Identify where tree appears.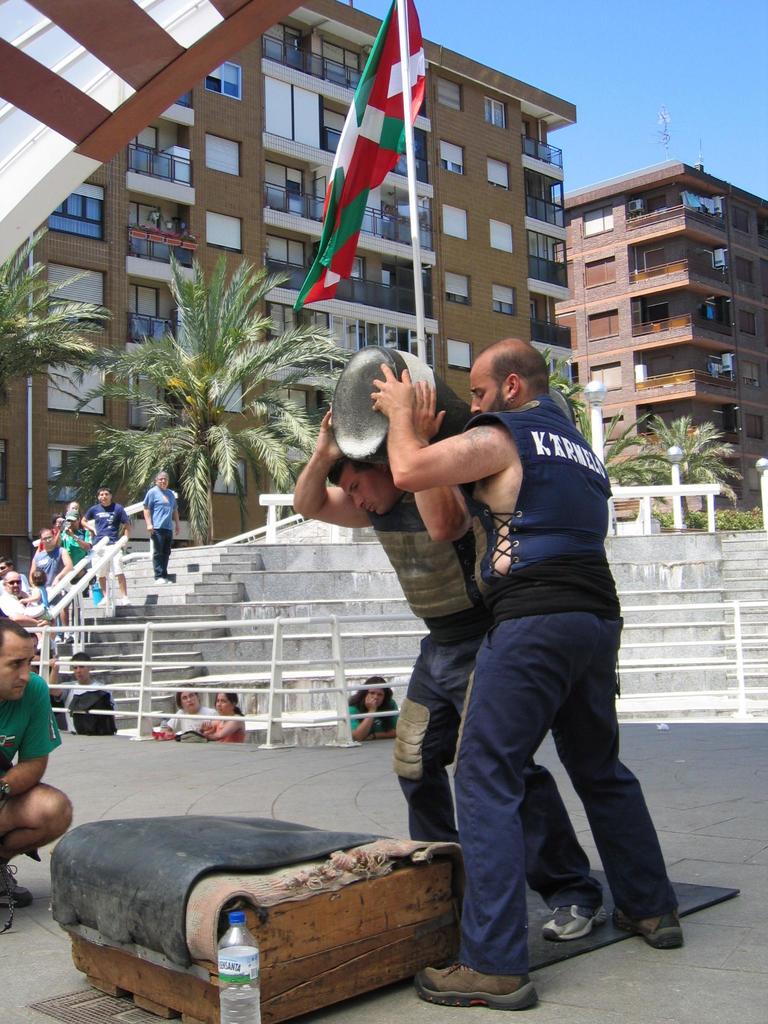
Appears at crop(624, 406, 745, 531).
